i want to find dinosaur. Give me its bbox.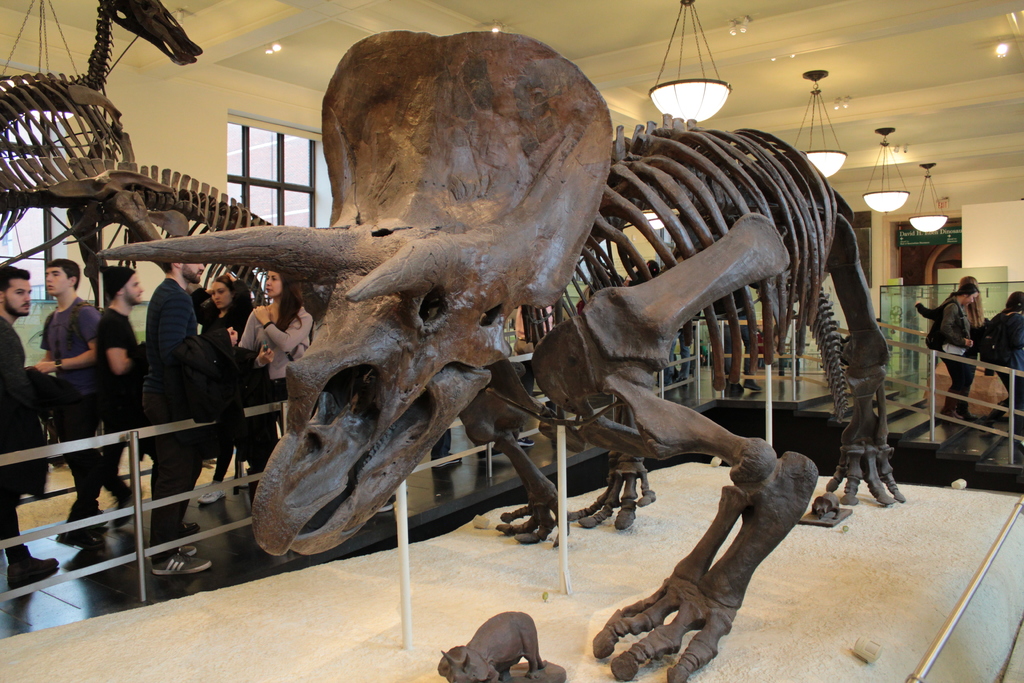
[left=0, top=0, right=310, bottom=310].
